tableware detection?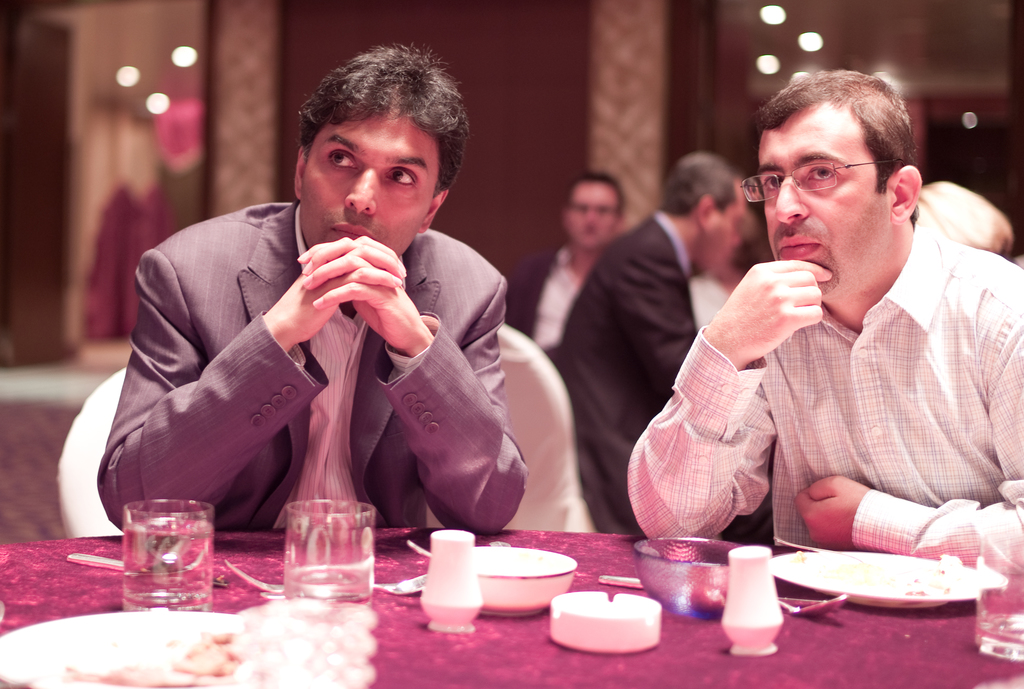
[776,544,1006,612]
